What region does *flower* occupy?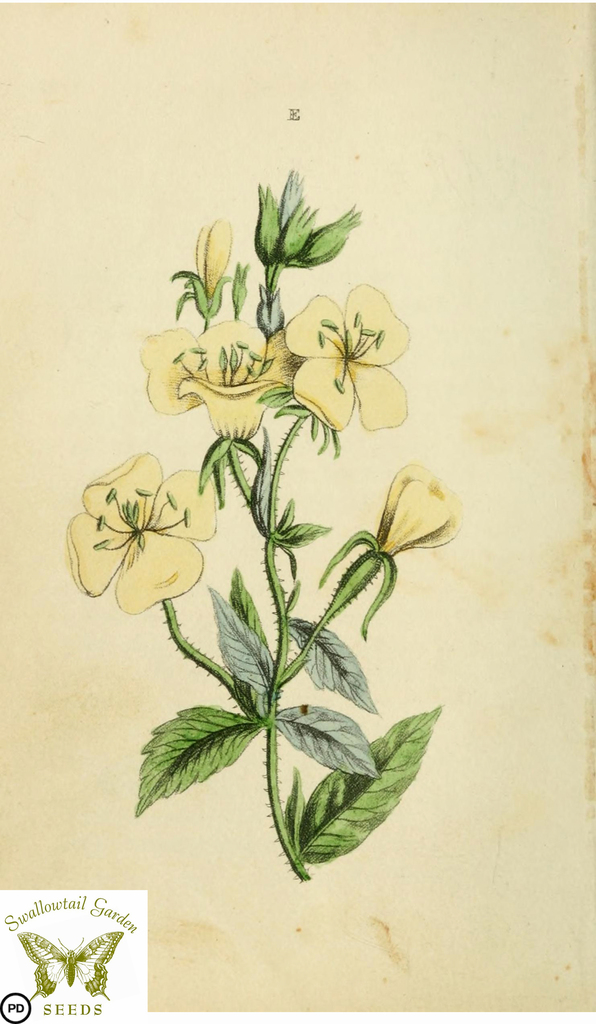
325:467:438:621.
